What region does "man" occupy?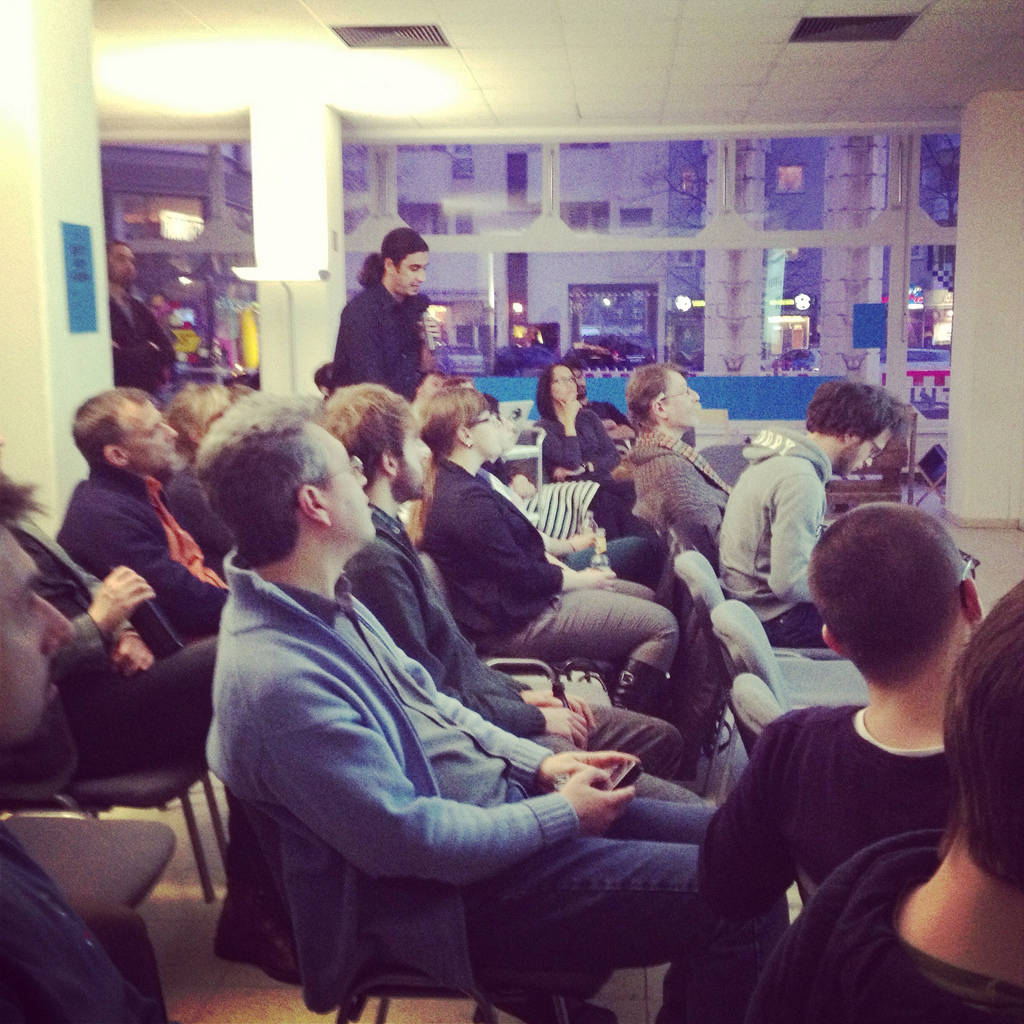
pyautogui.locateOnScreen(329, 225, 432, 413).
